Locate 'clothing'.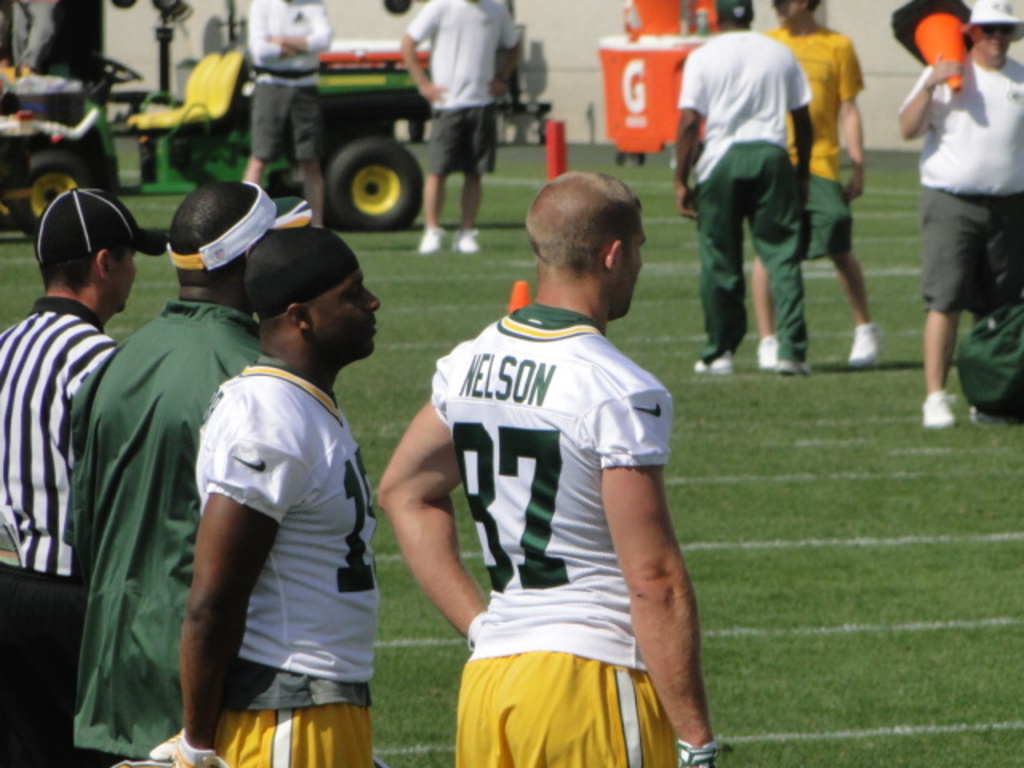
Bounding box: box(690, 136, 805, 363).
